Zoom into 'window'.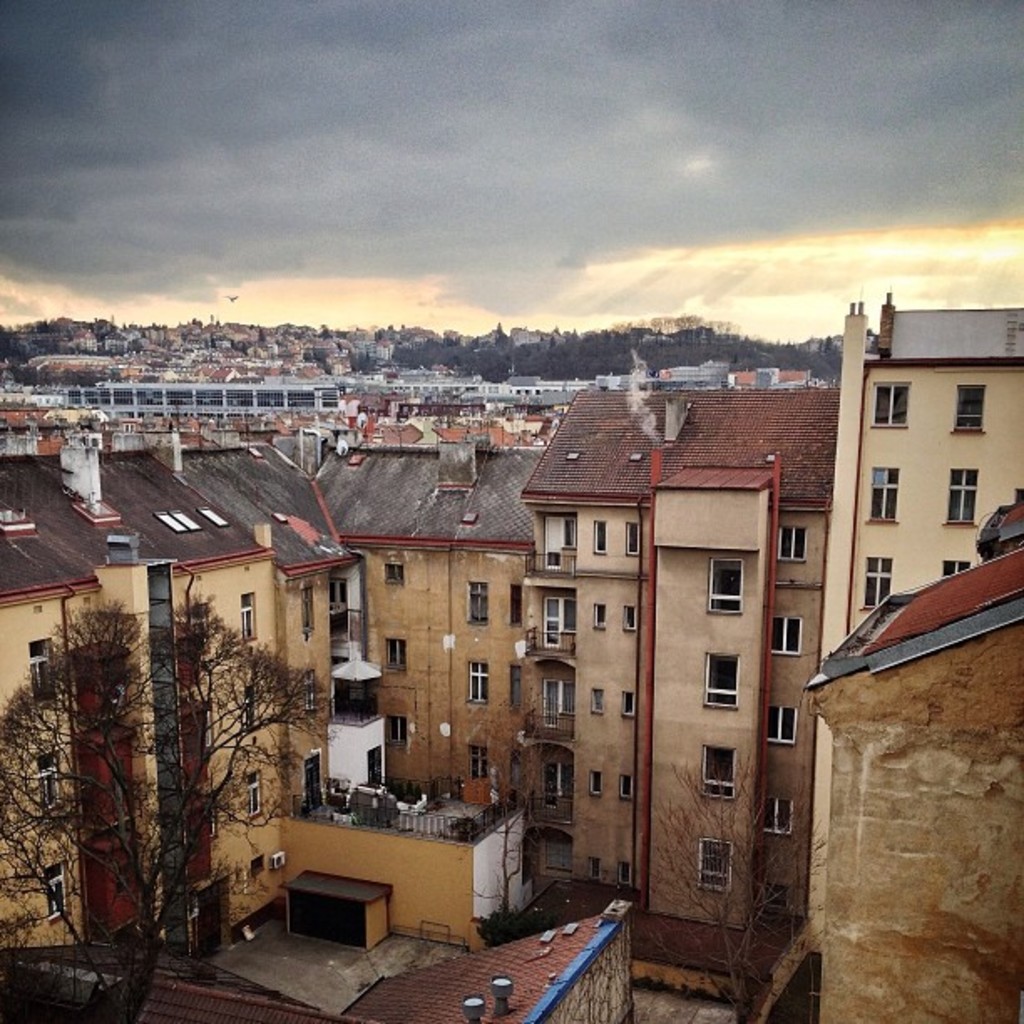
Zoom target: Rect(696, 832, 728, 905).
